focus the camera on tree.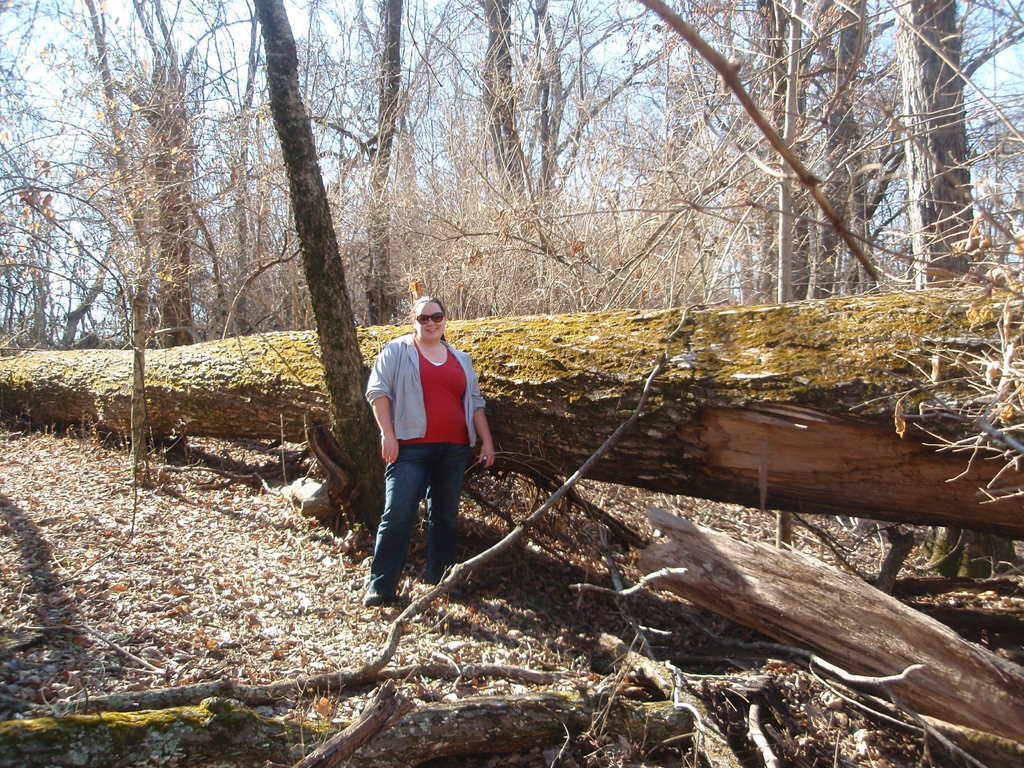
Focus region: locate(253, 0, 387, 545).
